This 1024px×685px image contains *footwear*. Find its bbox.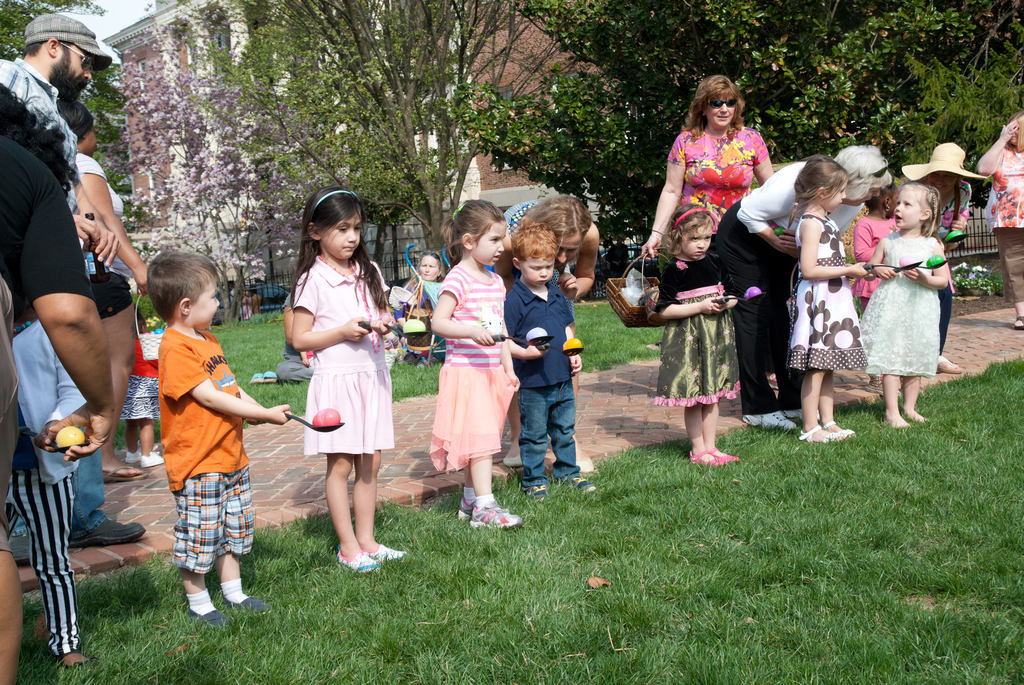
<box>578,454,595,472</box>.
